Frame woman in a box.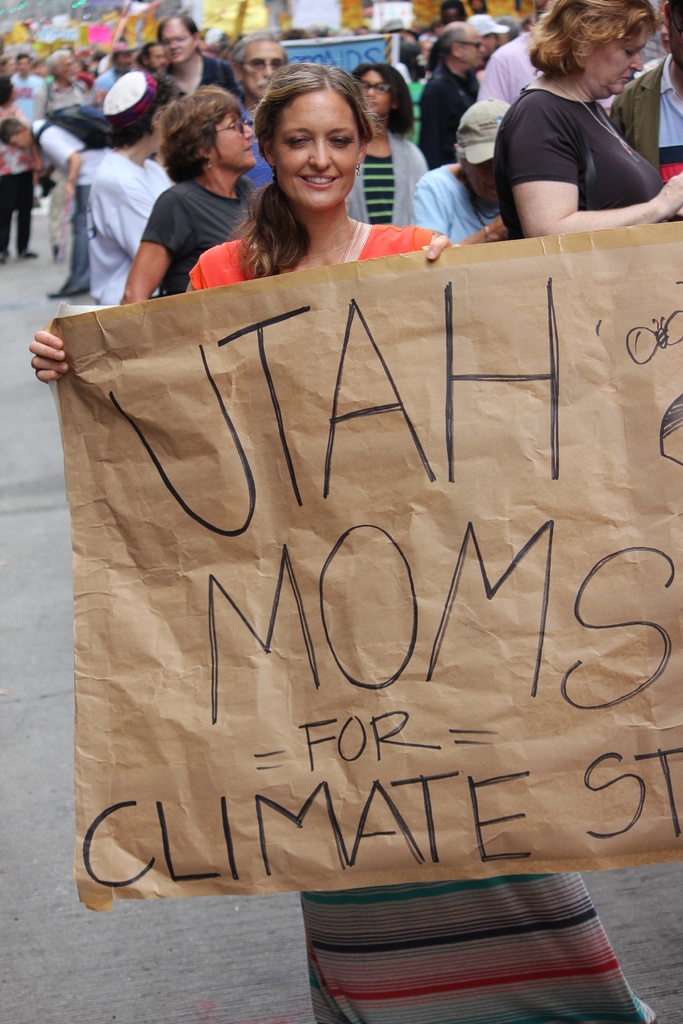
(left=203, top=63, right=446, bottom=284).
